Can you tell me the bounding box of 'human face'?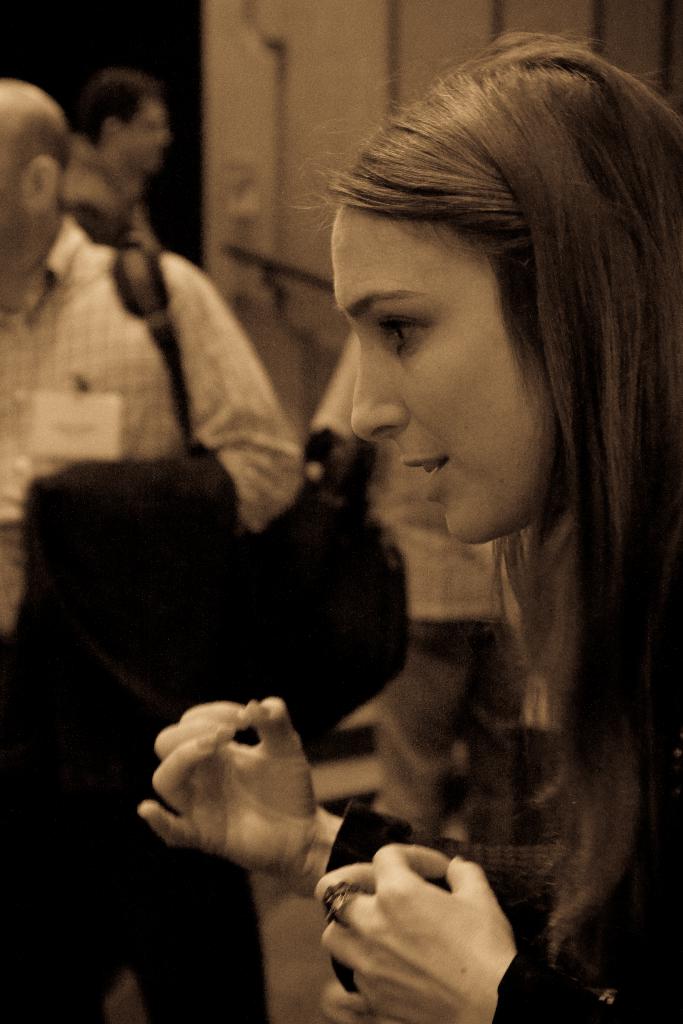
[127, 95, 169, 179].
